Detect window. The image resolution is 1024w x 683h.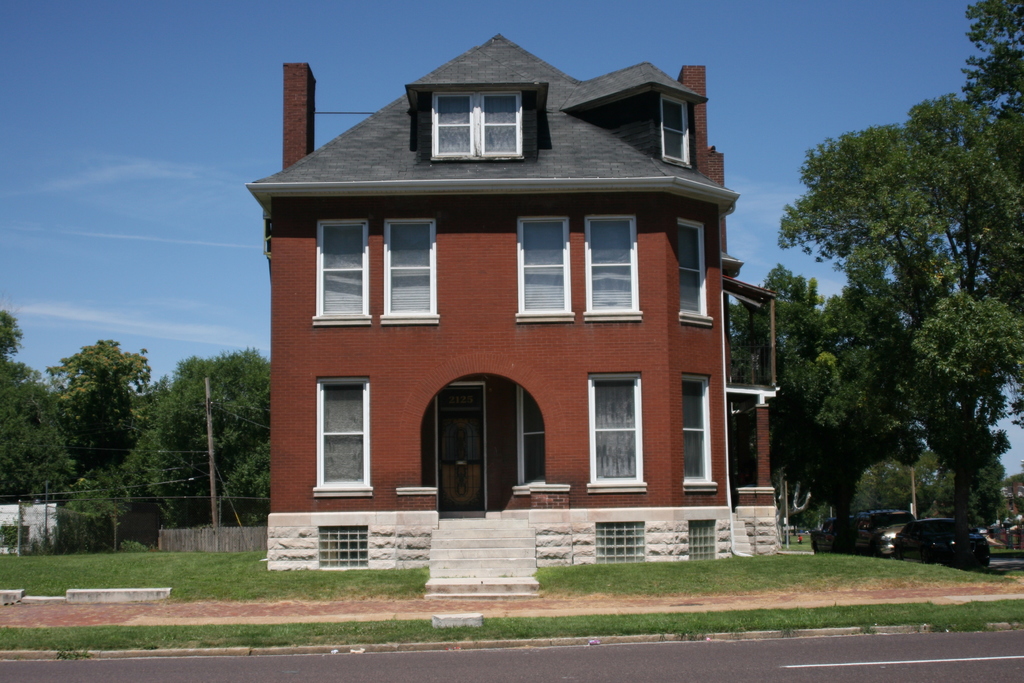
430 92 524 161.
